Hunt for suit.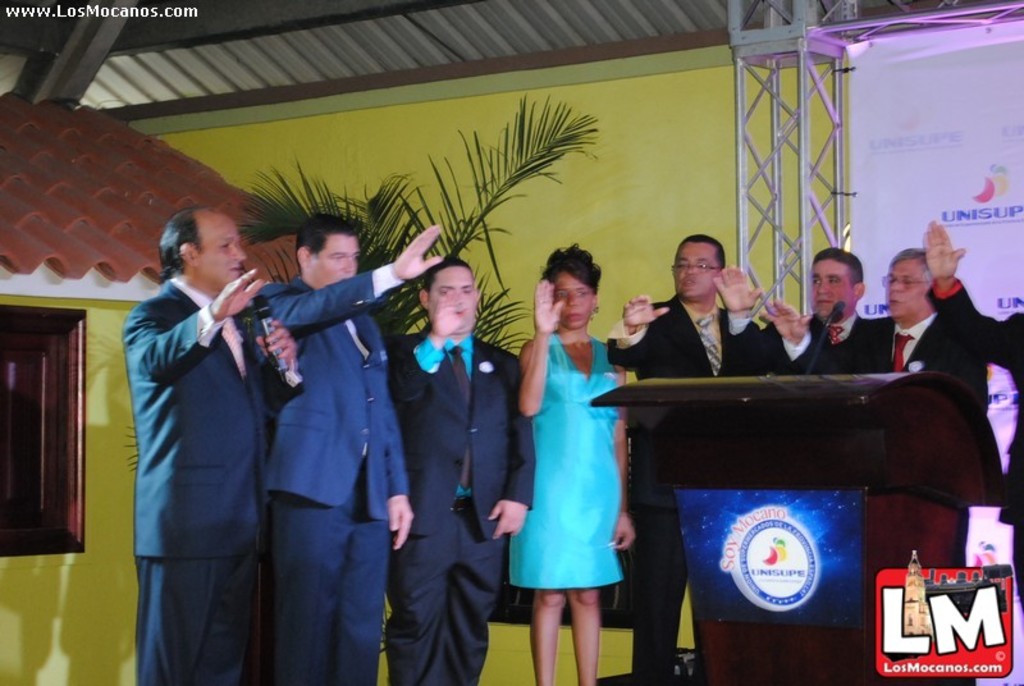
Hunted down at locate(209, 188, 401, 660).
